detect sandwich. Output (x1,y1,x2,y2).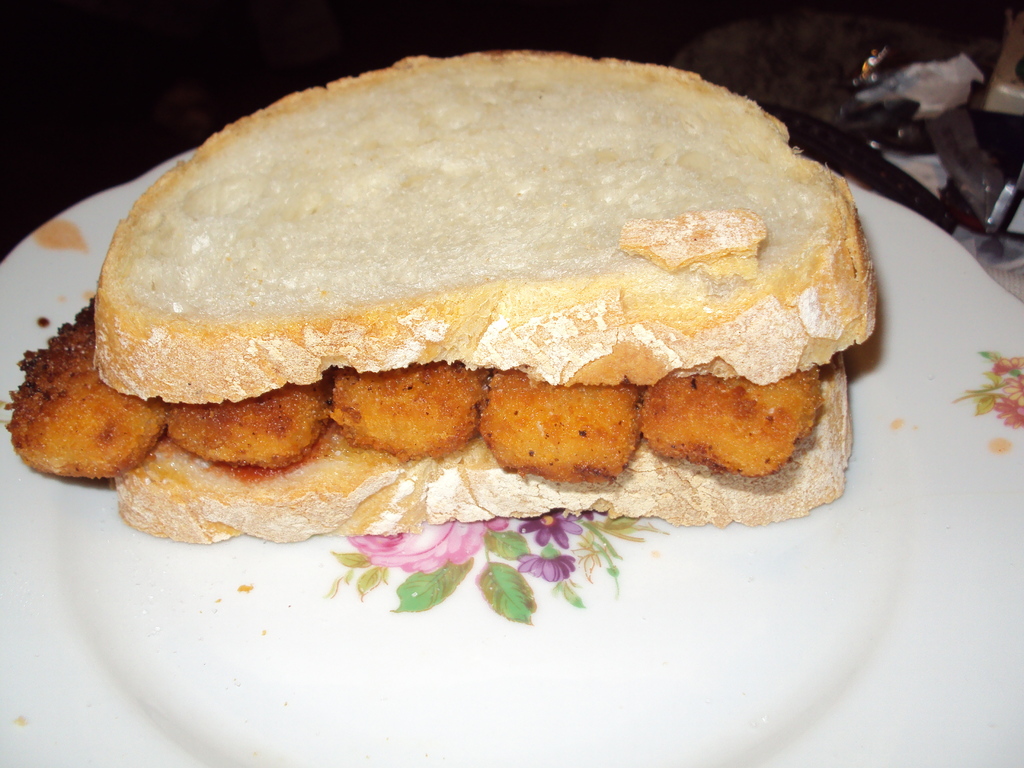
(3,45,879,544).
